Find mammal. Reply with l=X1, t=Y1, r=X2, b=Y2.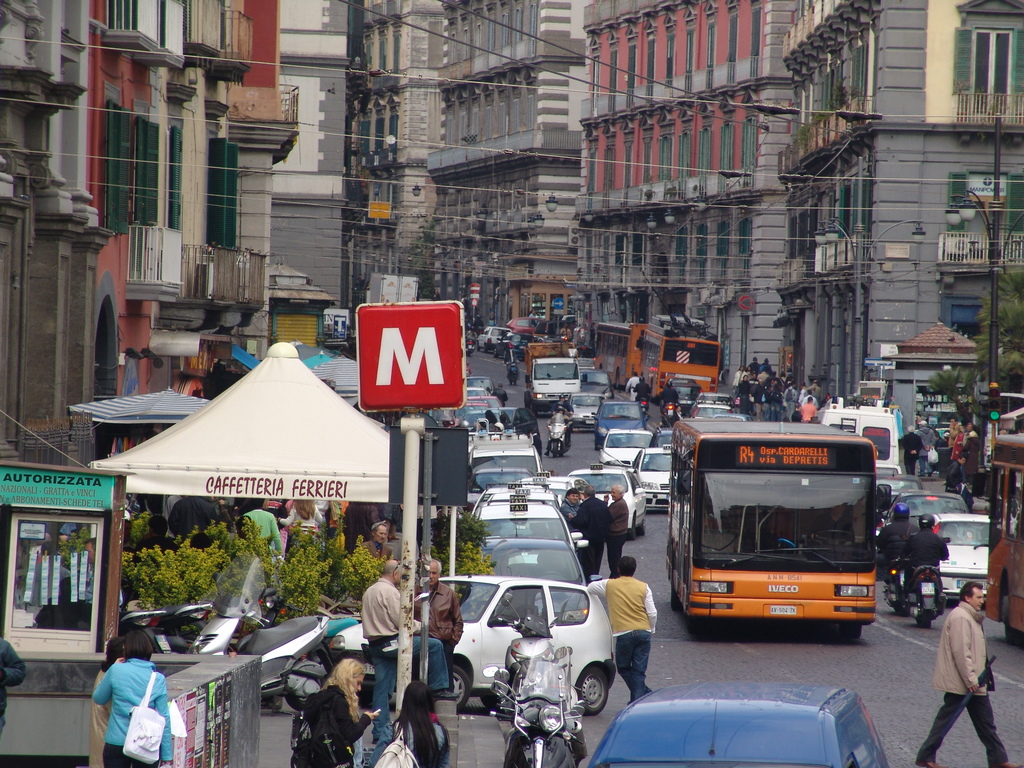
l=74, t=628, r=171, b=767.
